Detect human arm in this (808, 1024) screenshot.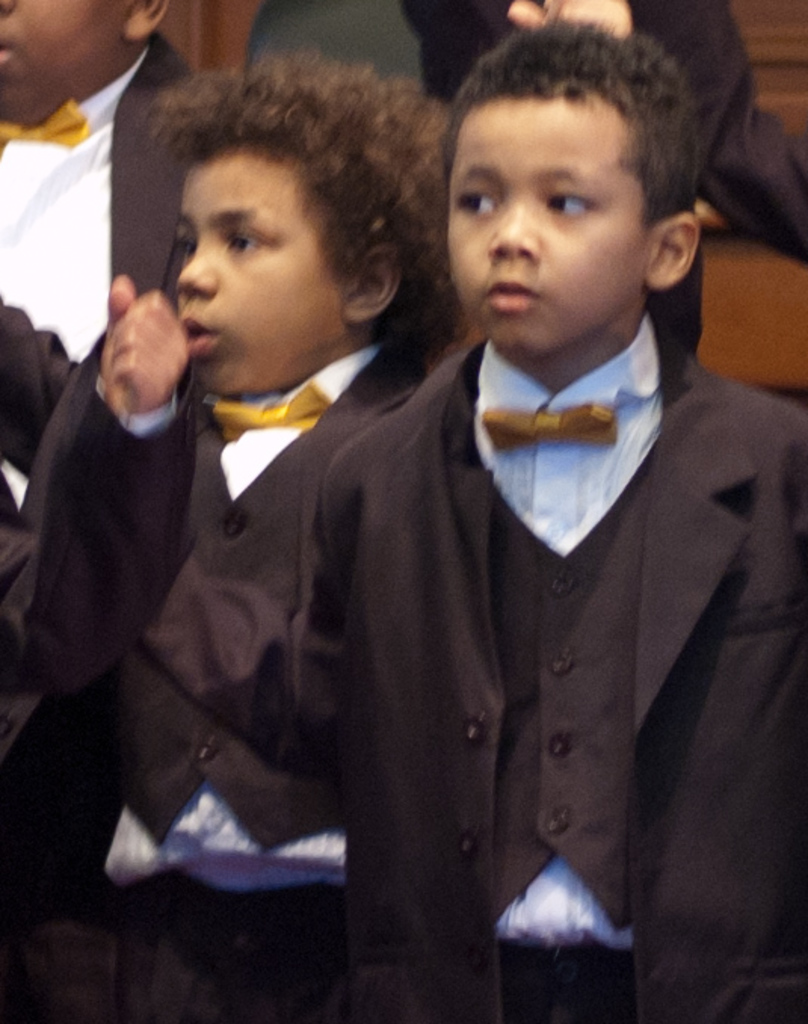
Detection: (773,391,806,873).
